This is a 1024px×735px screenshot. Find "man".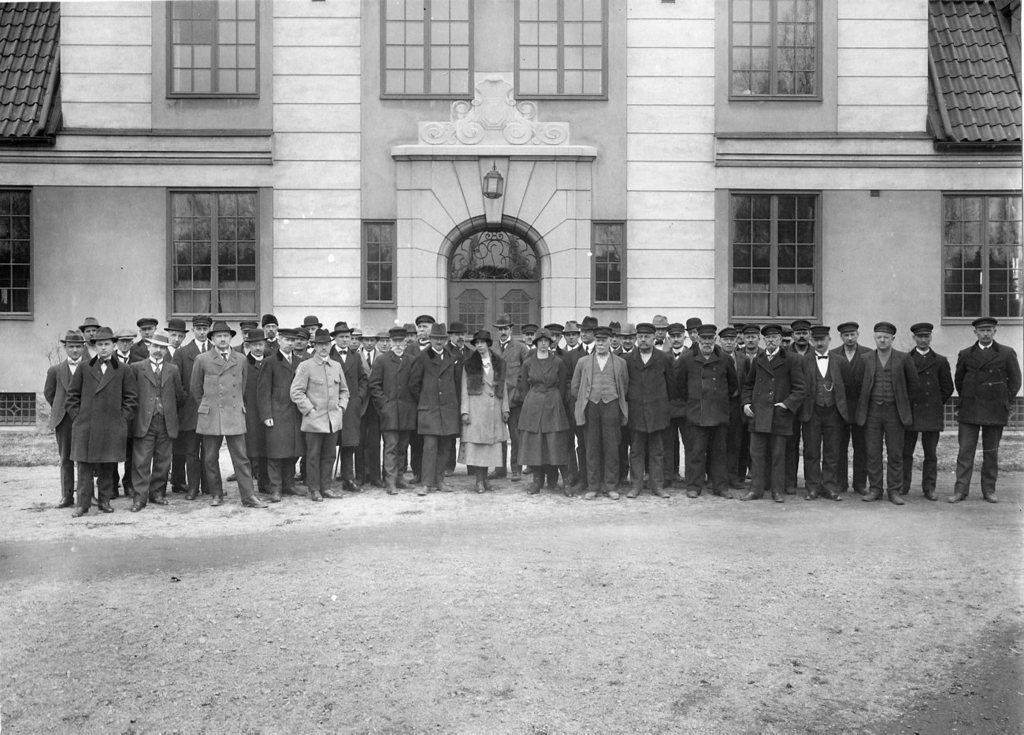
Bounding box: {"x1": 781, "y1": 325, "x2": 792, "y2": 347}.
